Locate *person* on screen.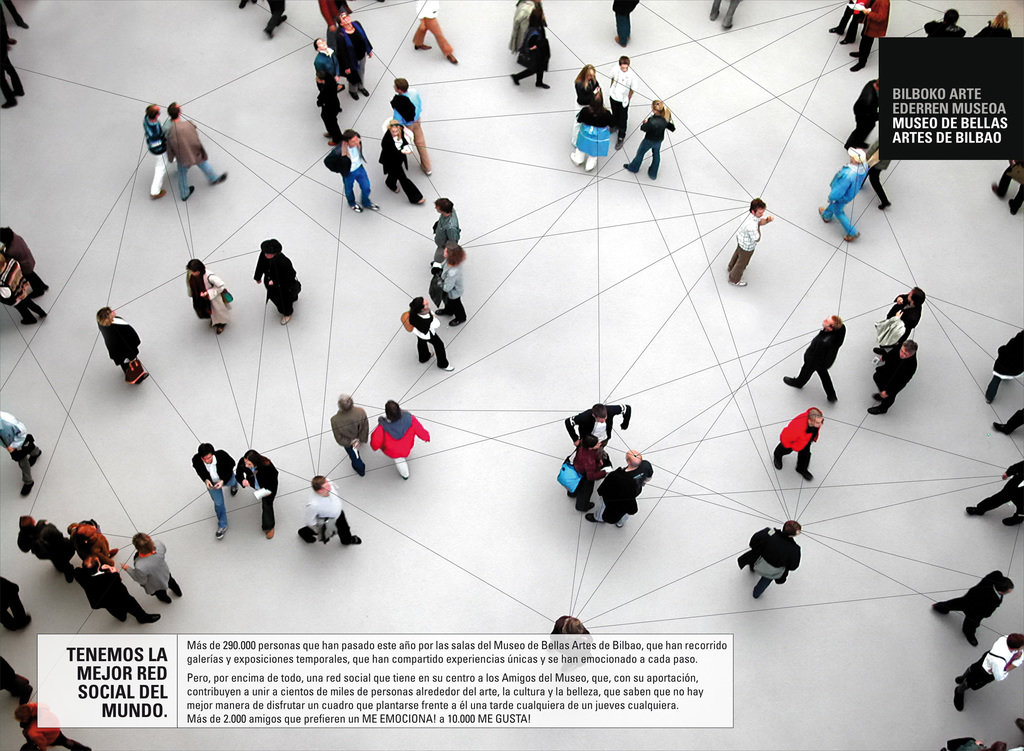
On screen at Rect(193, 445, 237, 537).
